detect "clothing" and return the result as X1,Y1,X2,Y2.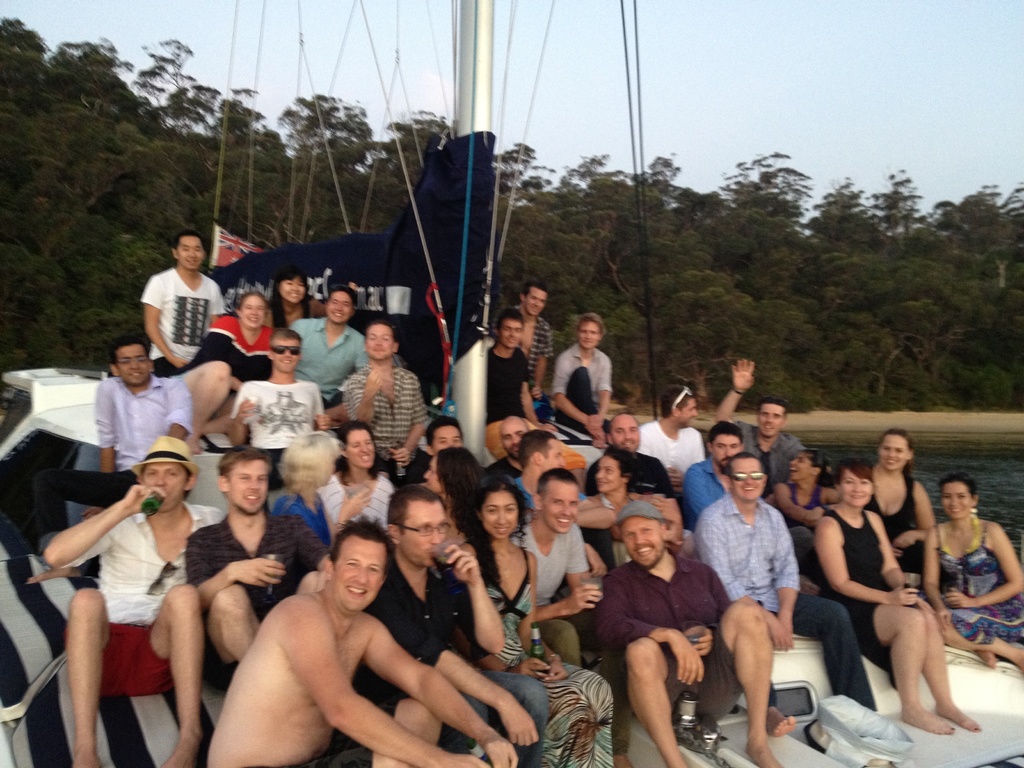
358,545,544,767.
